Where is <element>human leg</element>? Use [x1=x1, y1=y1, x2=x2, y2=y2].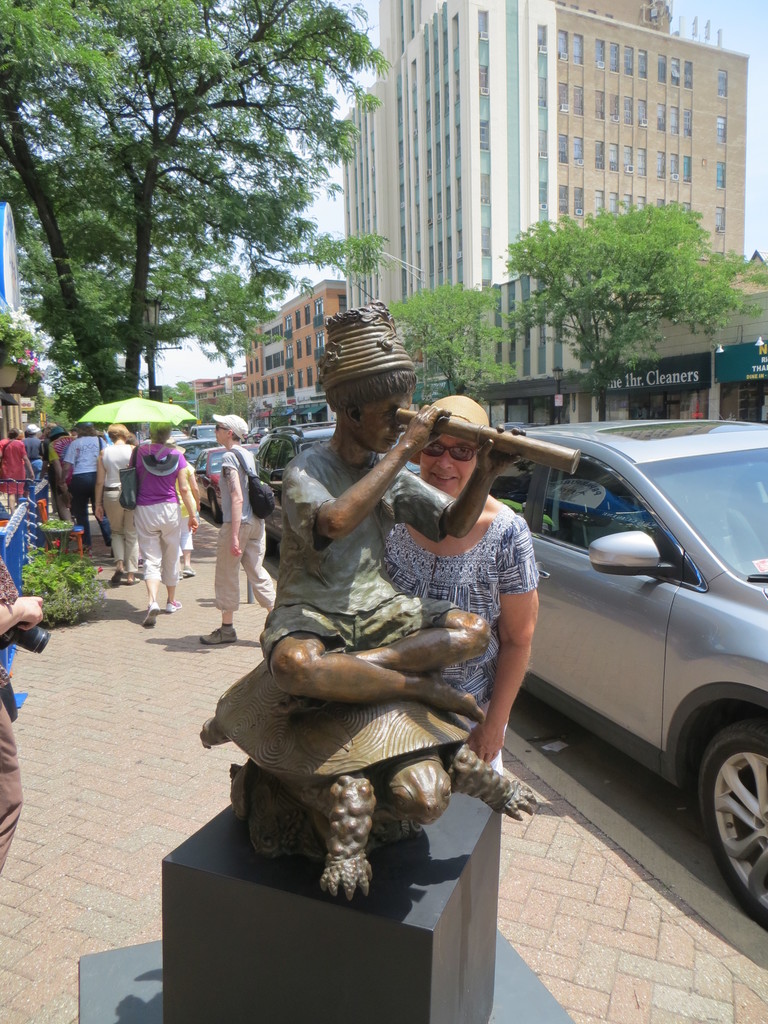
[x1=265, y1=591, x2=488, y2=720].
